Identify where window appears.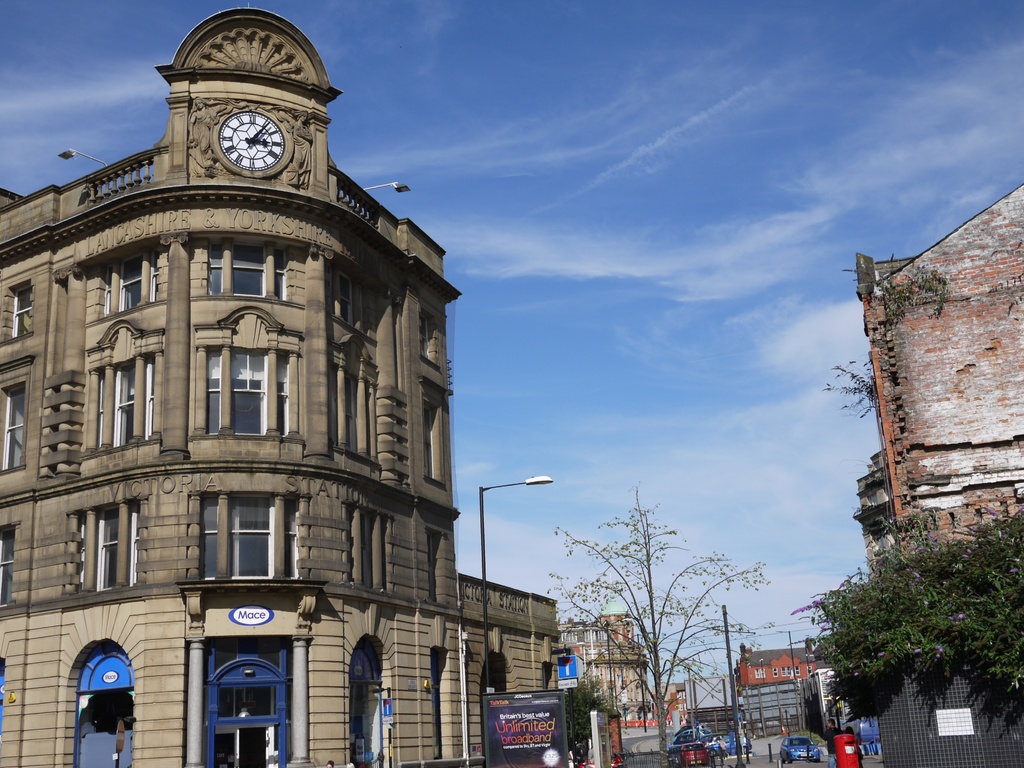
Appears at bbox=(61, 508, 136, 596).
